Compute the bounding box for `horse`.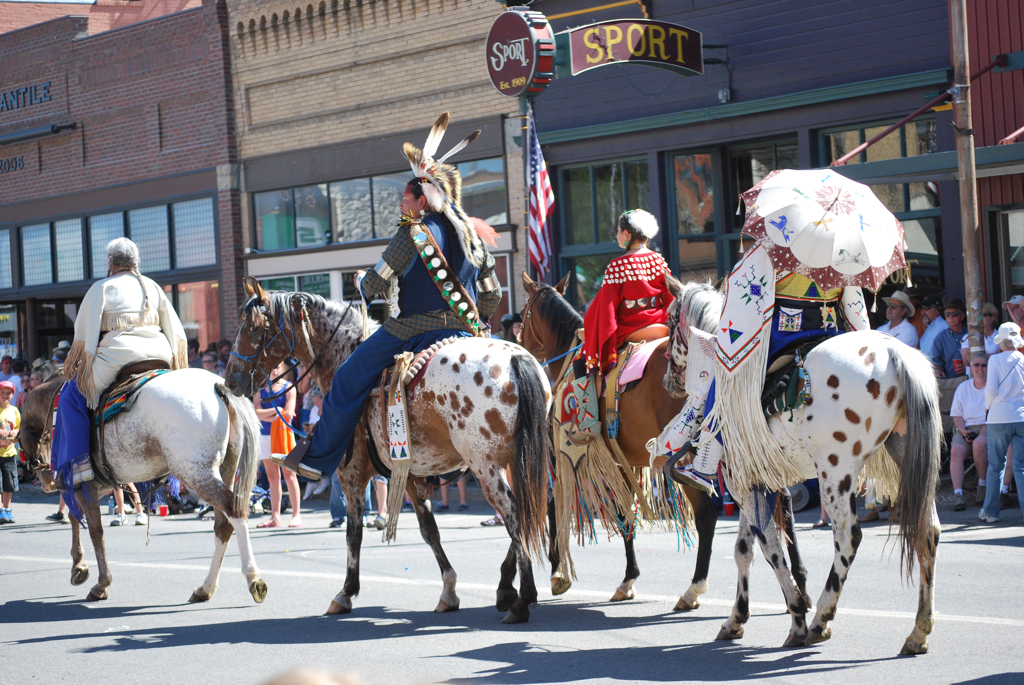
bbox=[660, 268, 944, 662].
